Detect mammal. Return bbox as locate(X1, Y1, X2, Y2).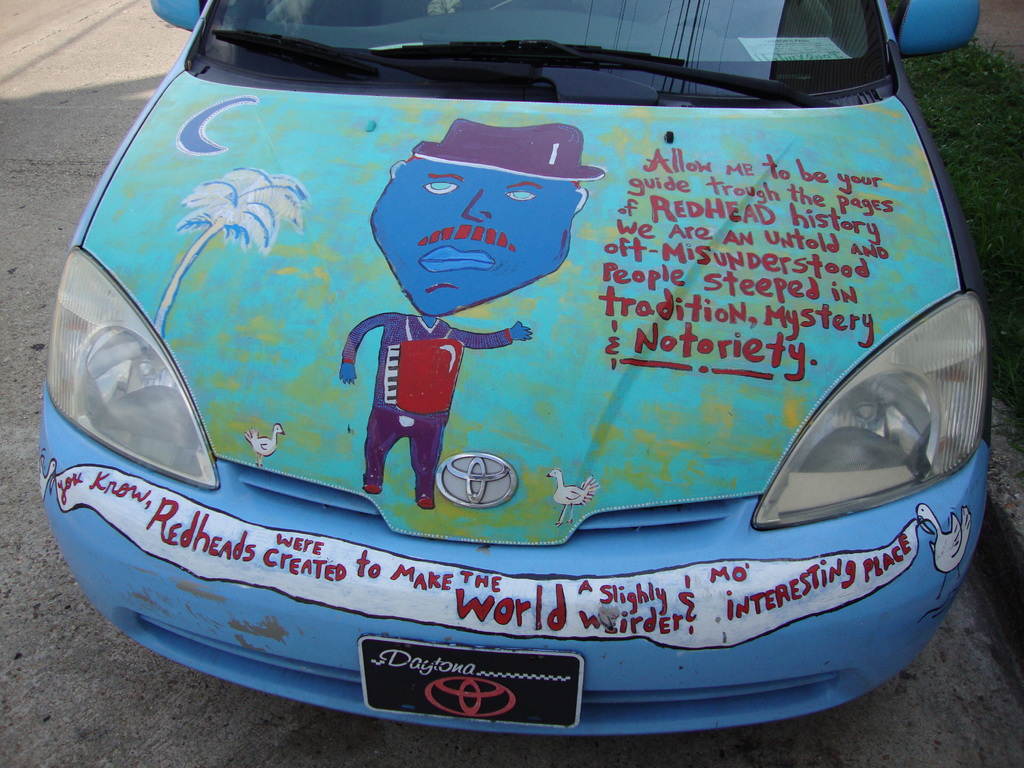
locate(326, 122, 581, 518).
